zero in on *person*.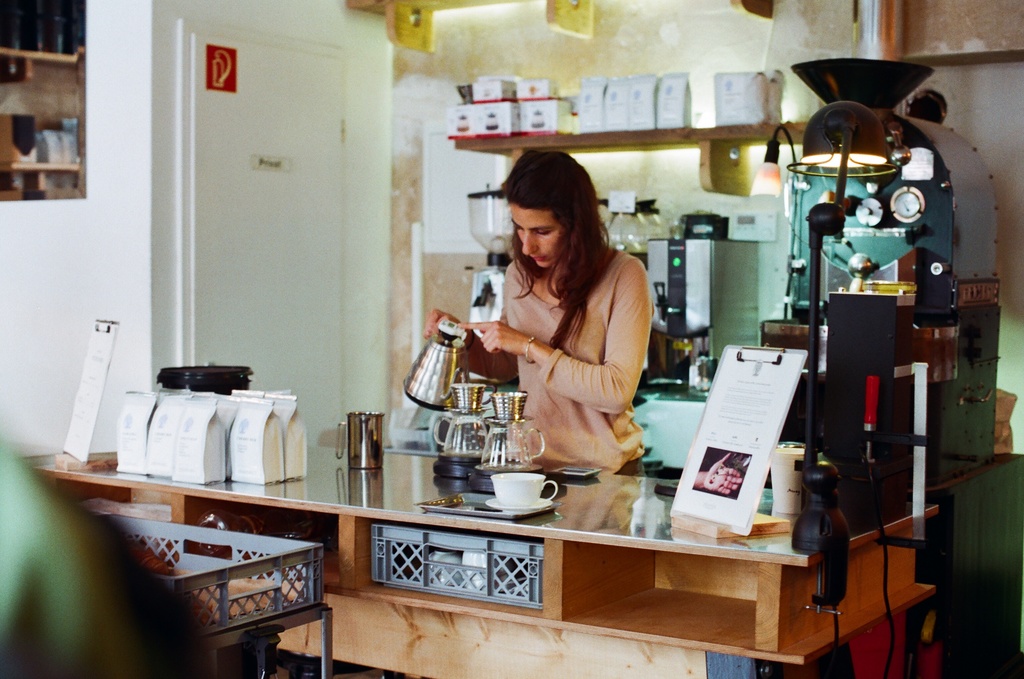
Zeroed in: <region>698, 453, 744, 496</region>.
